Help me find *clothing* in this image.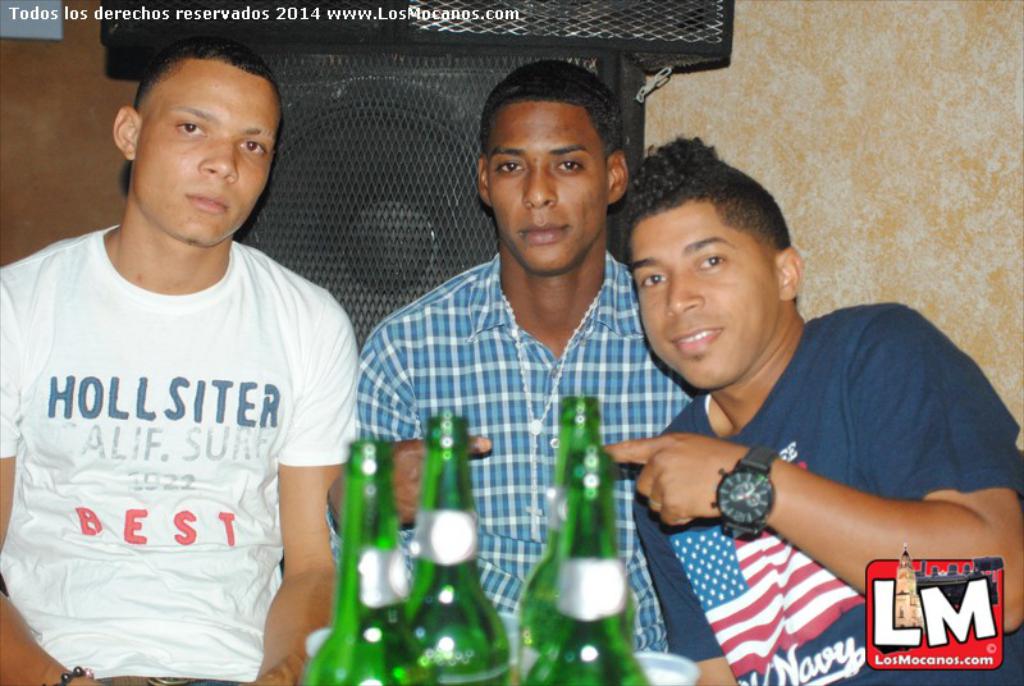
Found it: detection(355, 247, 695, 650).
